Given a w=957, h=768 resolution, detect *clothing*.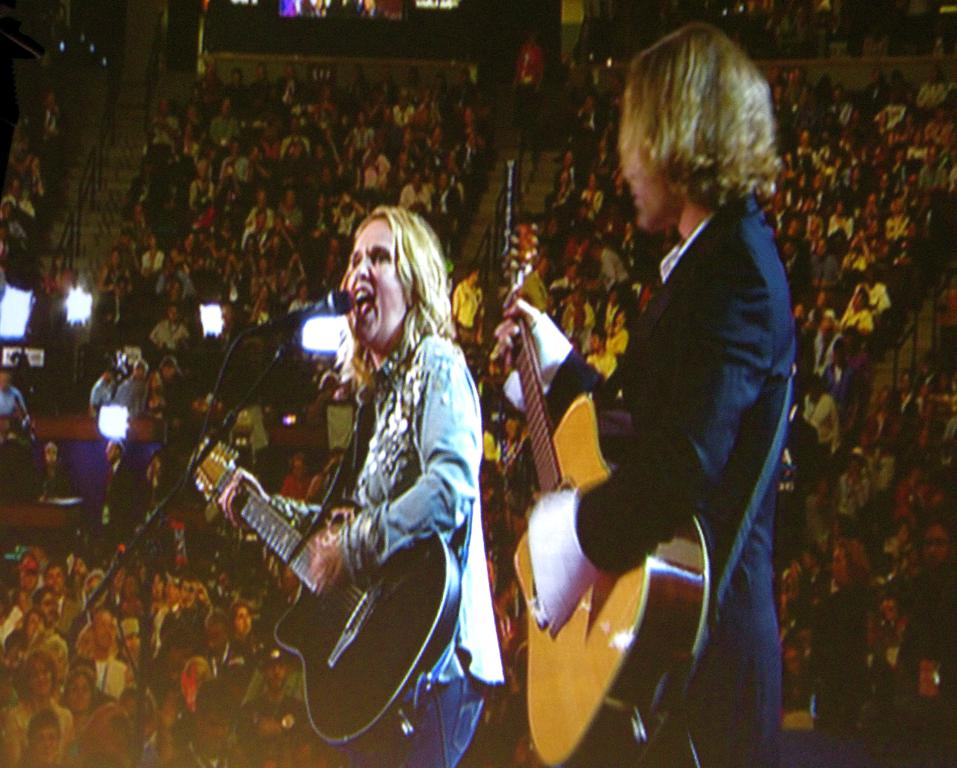
(502,197,794,767).
